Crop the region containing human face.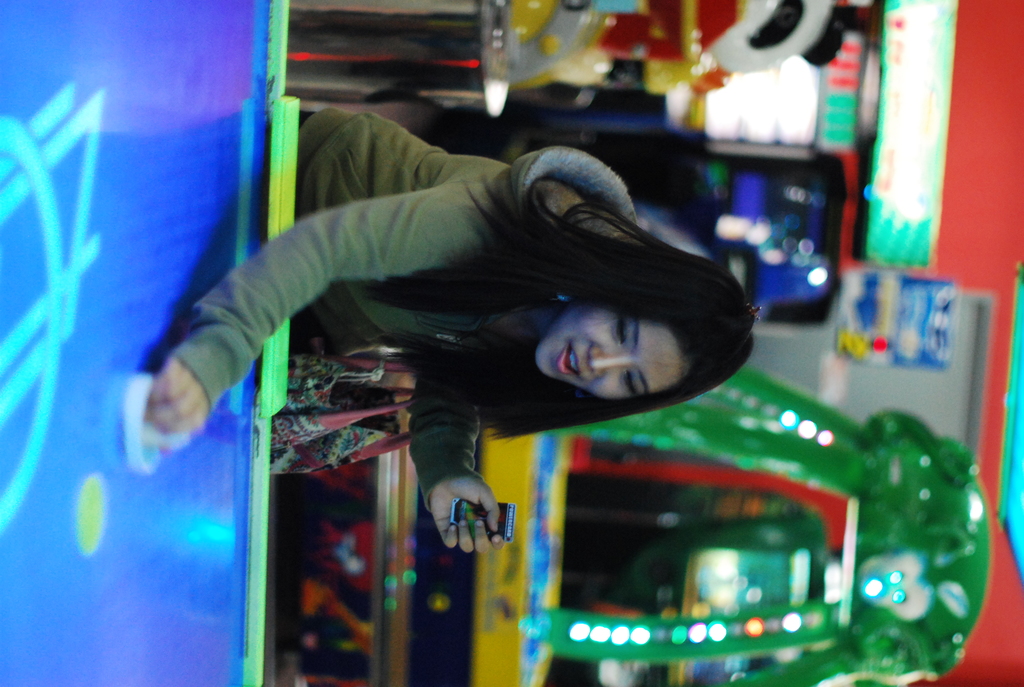
Crop region: <bbox>536, 304, 696, 402</bbox>.
